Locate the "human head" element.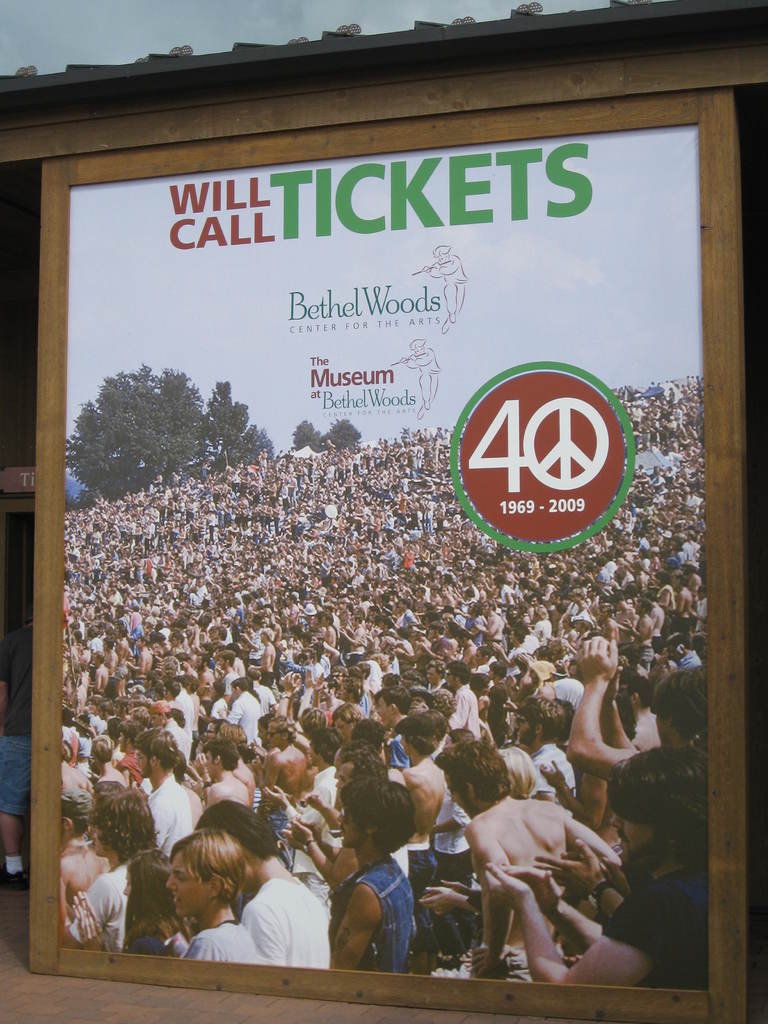
Element bbox: (135,730,182,781).
